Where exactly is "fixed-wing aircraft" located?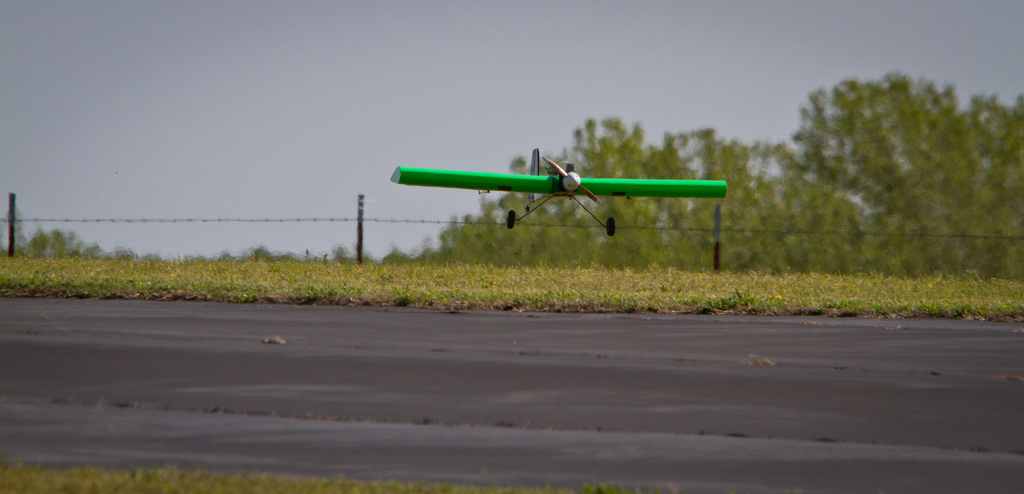
Its bounding box is [388,147,728,238].
